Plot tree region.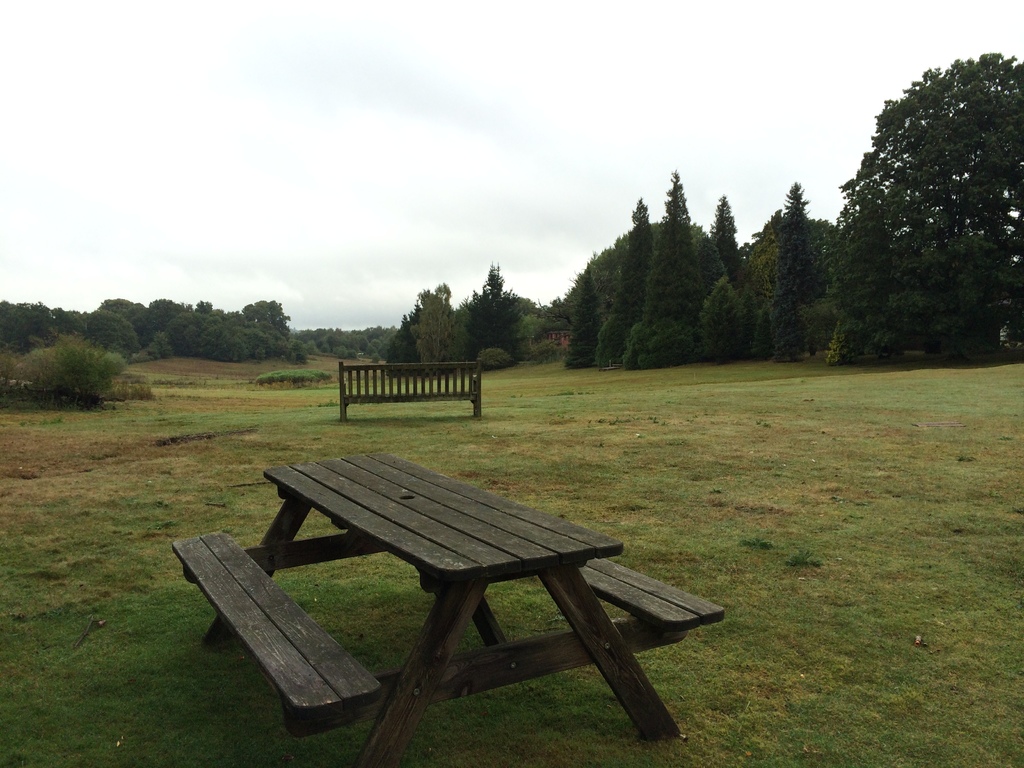
Plotted at locate(90, 308, 140, 359).
